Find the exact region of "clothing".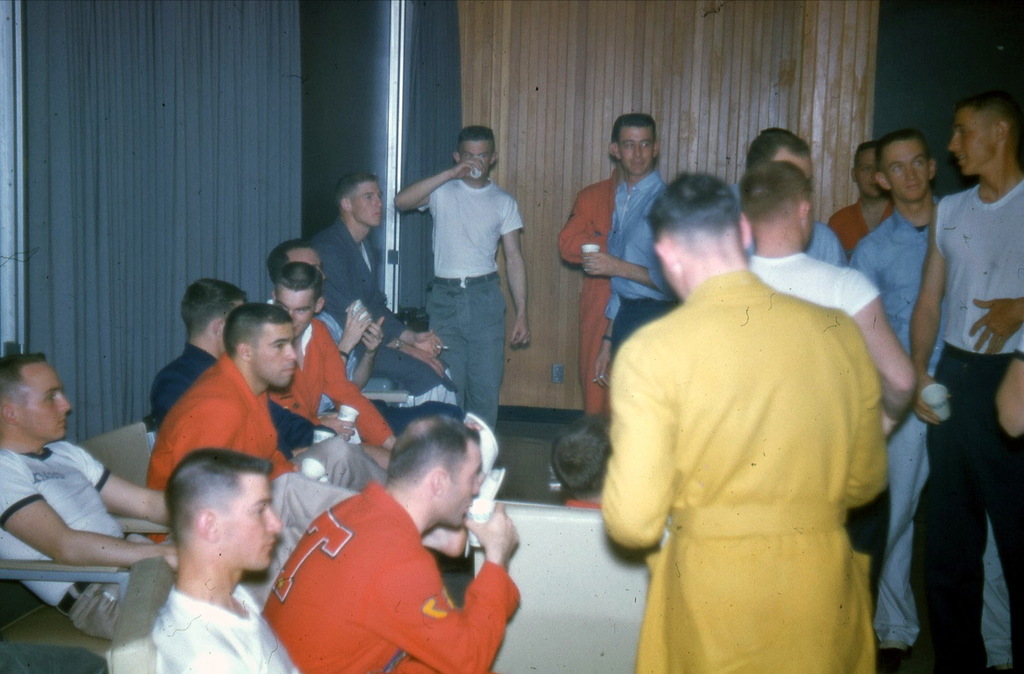
Exact region: left=312, top=219, right=456, bottom=405.
